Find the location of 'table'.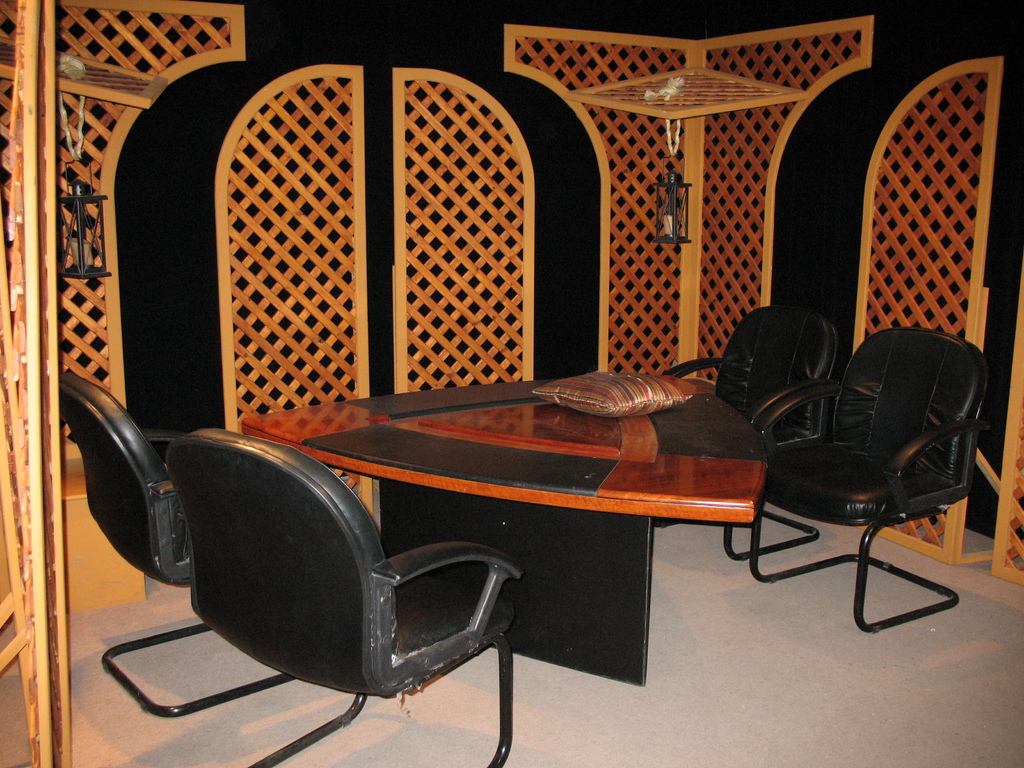
Location: [left=241, top=382, right=765, bottom=684].
